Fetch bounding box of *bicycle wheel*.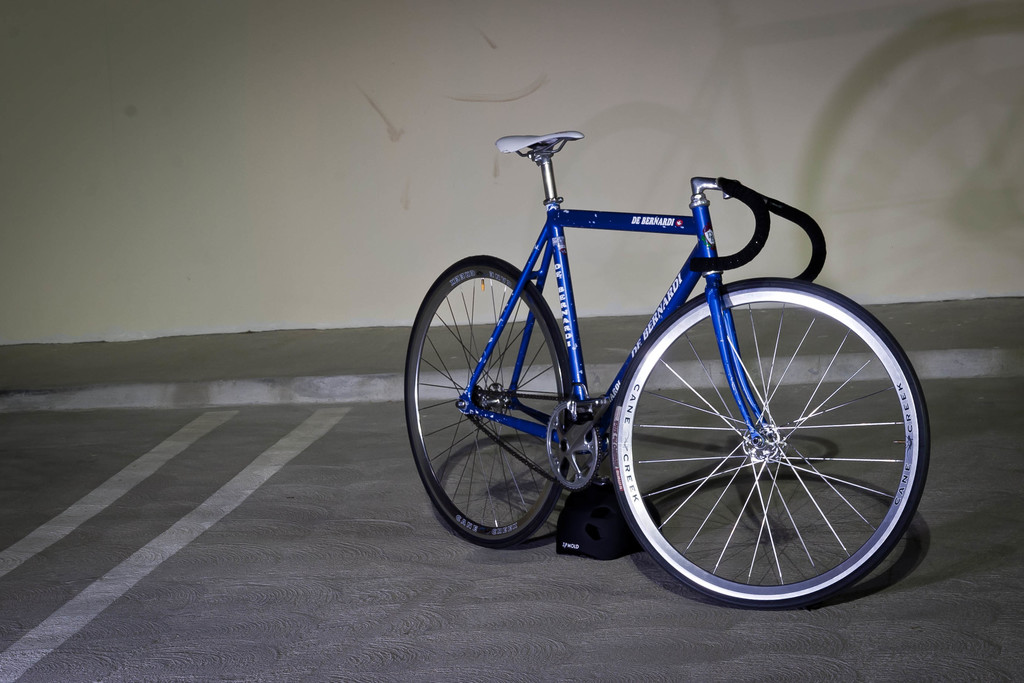
Bbox: {"left": 613, "top": 277, "right": 933, "bottom": 615}.
